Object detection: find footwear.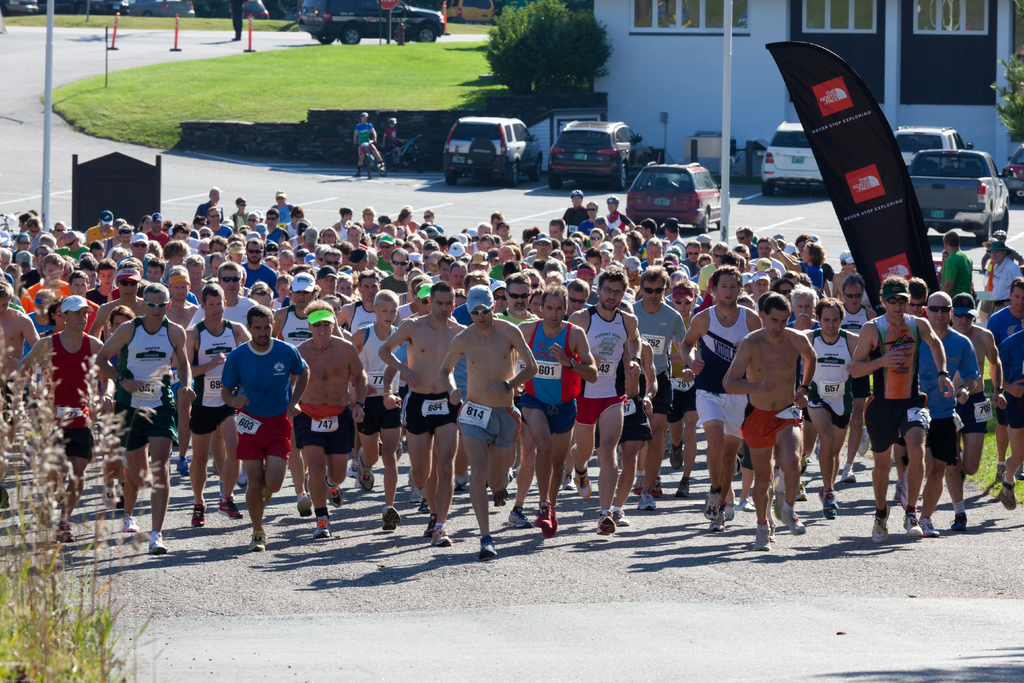
region(478, 534, 499, 561).
